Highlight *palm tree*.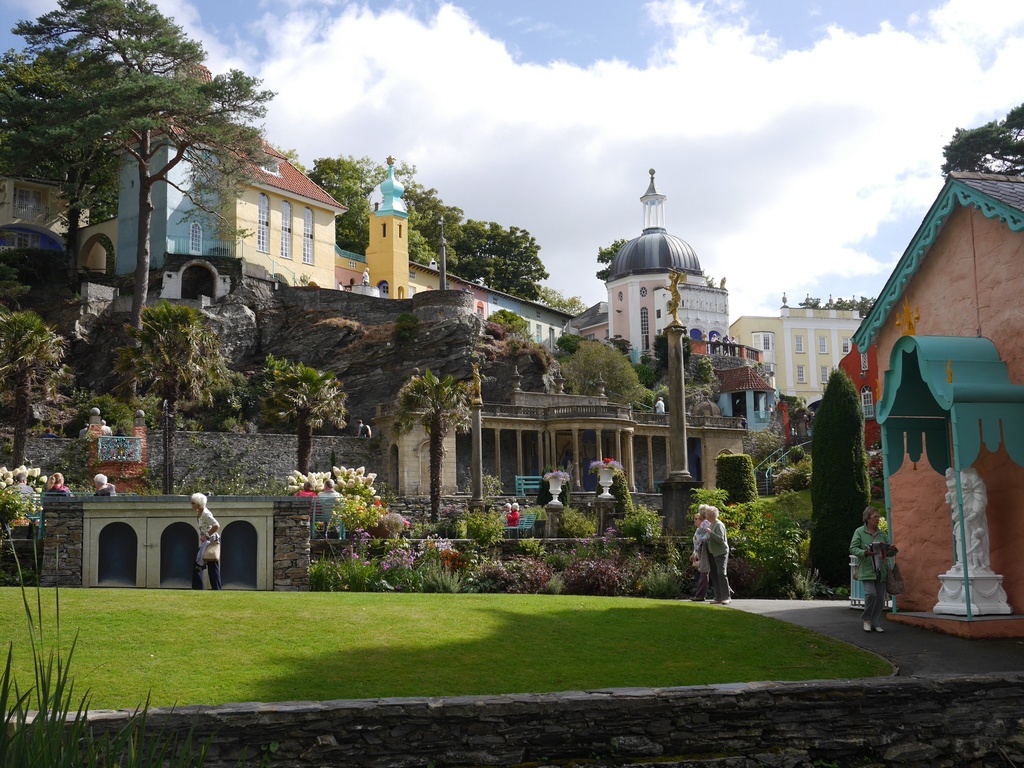
Highlighted region: (104,299,234,504).
